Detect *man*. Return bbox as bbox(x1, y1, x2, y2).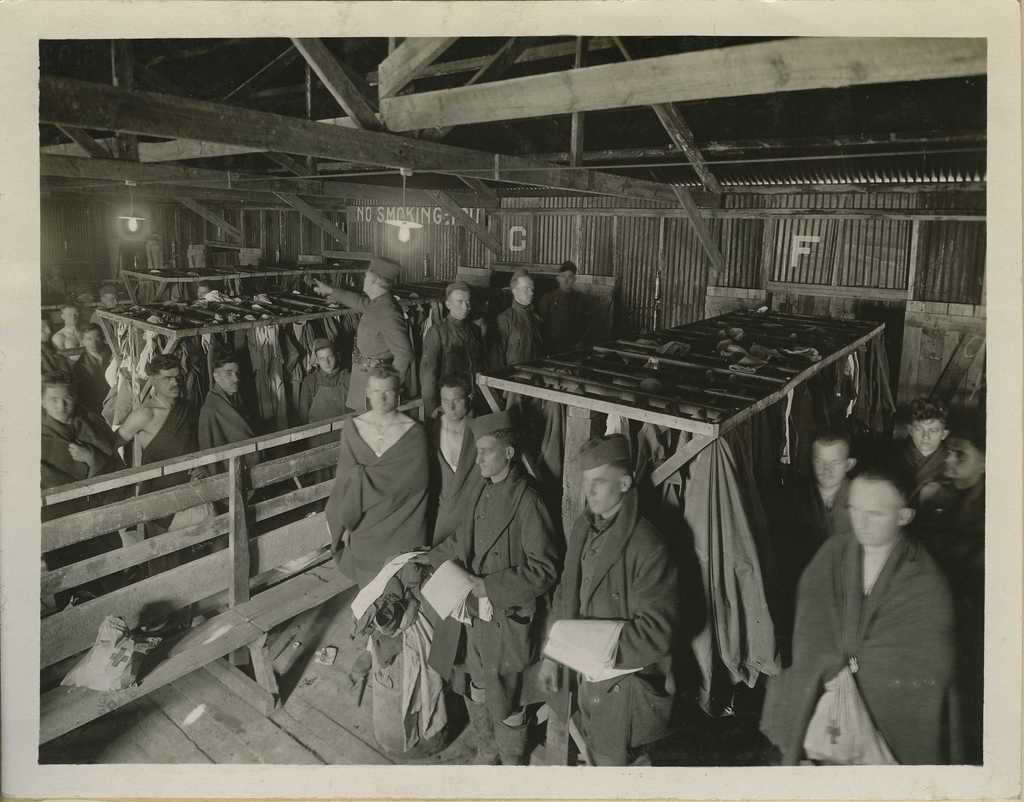
bbox(42, 323, 70, 376).
